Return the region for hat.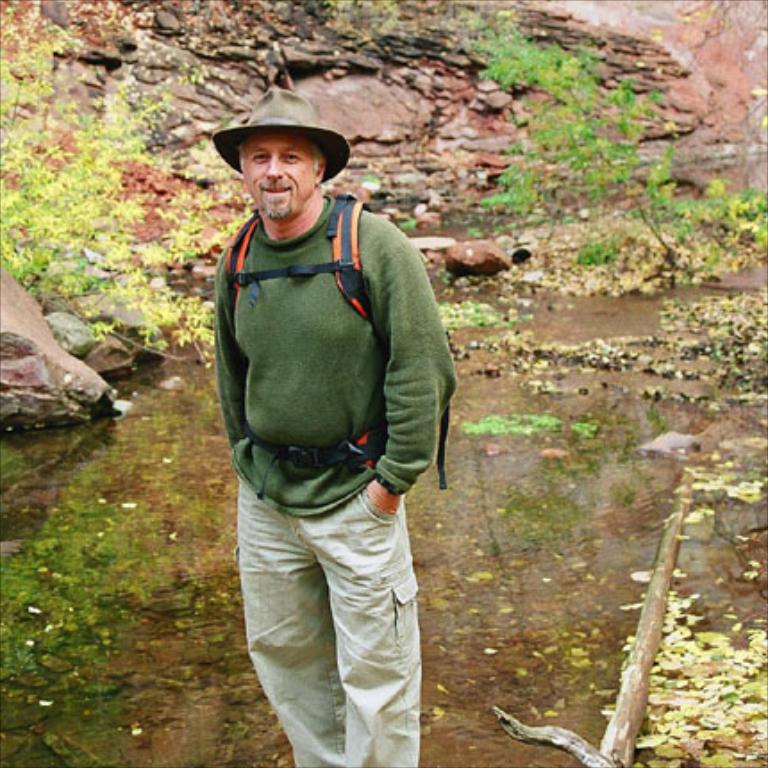
[x1=213, y1=84, x2=350, y2=184].
